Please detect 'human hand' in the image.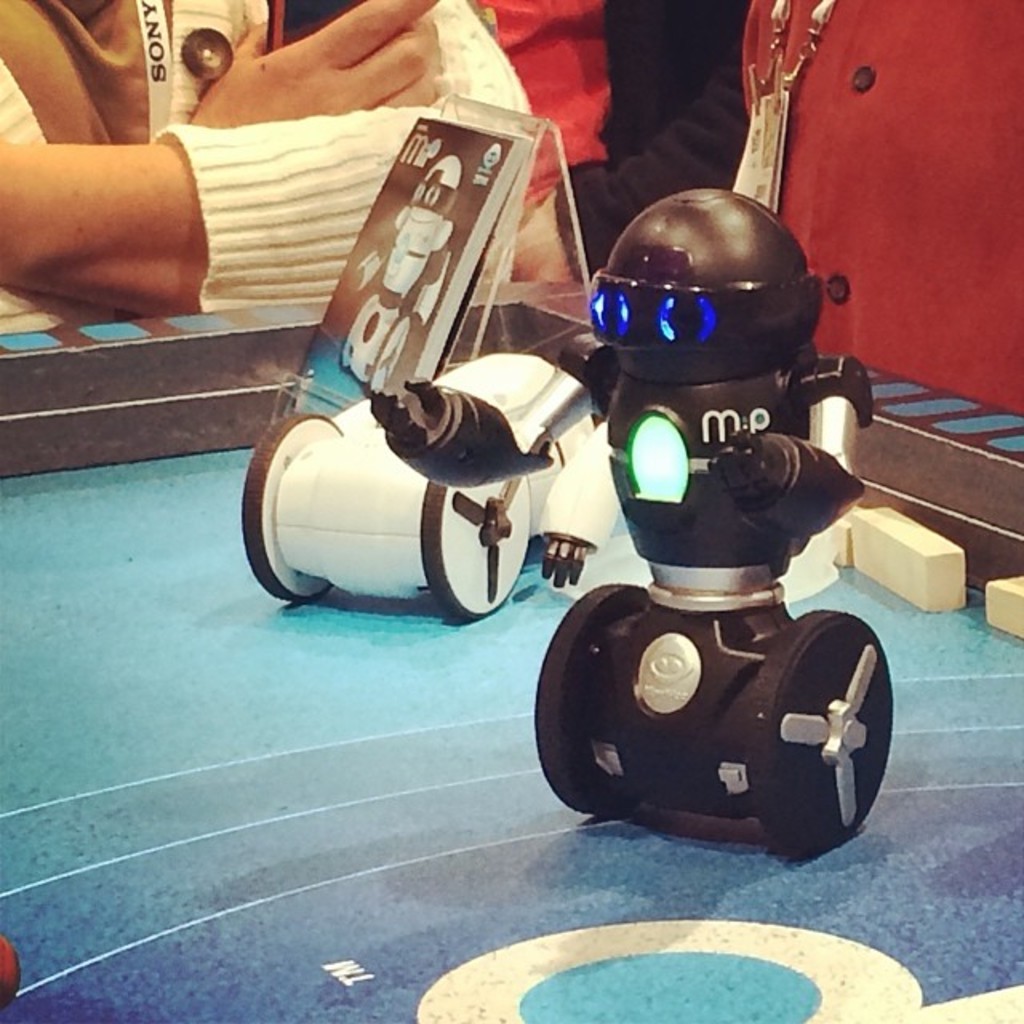
[170, 5, 459, 131].
